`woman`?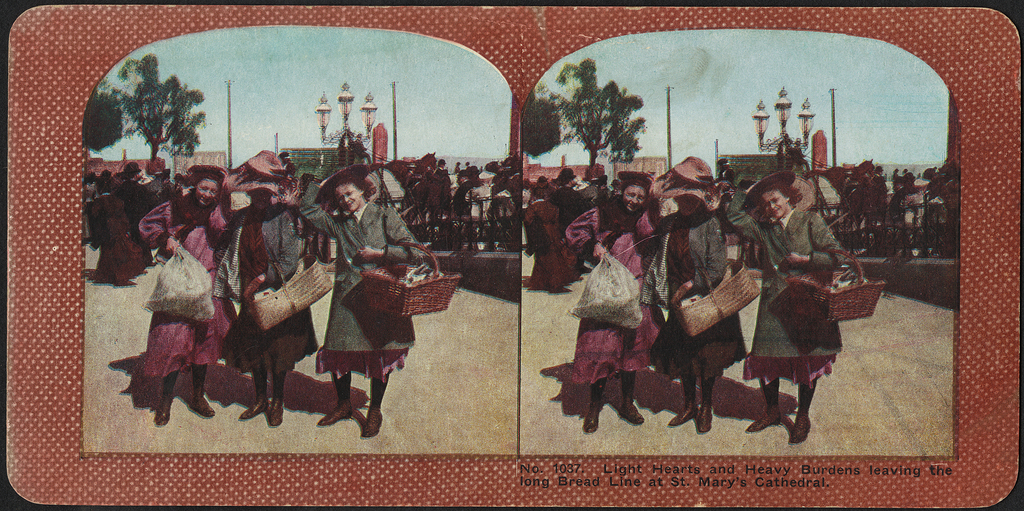
(210,185,317,425)
